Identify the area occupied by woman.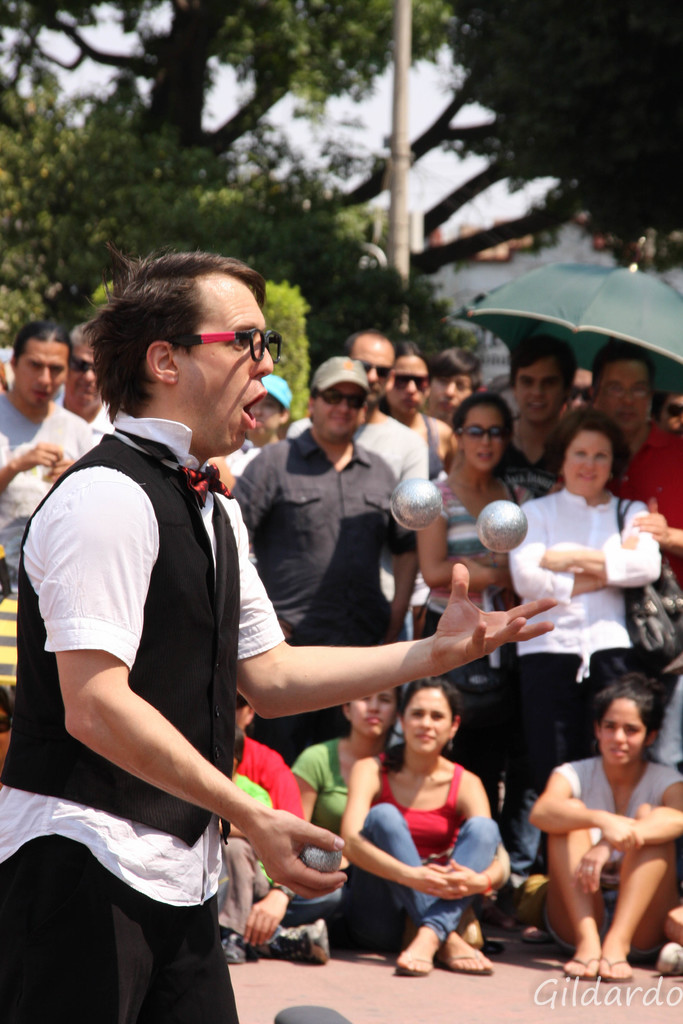
Area: (left=288, top=679, right=415, bottom=926).
